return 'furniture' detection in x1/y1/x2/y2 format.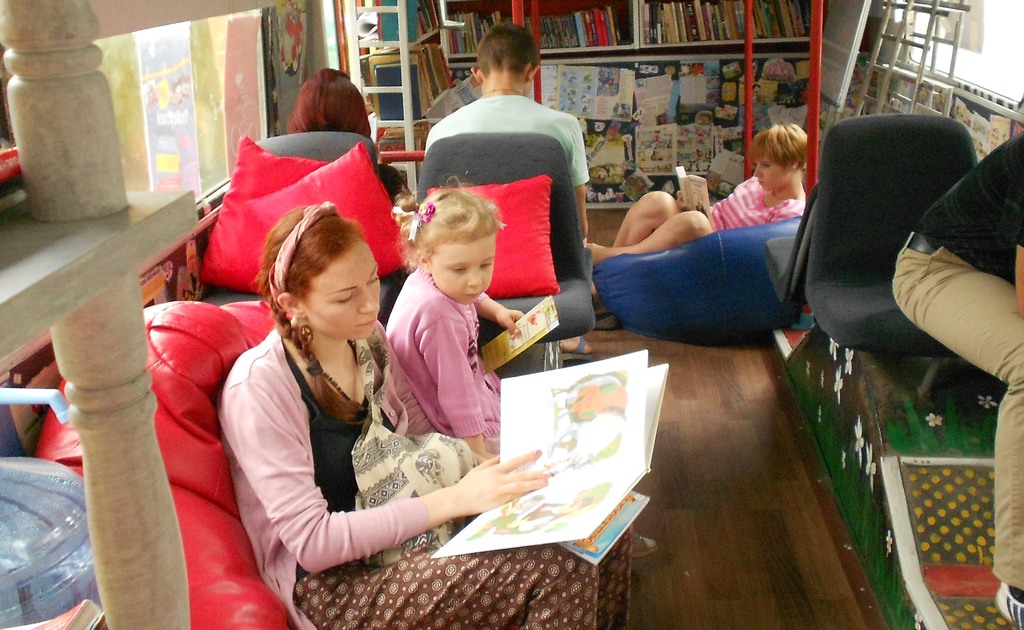
809/115/977/395.
